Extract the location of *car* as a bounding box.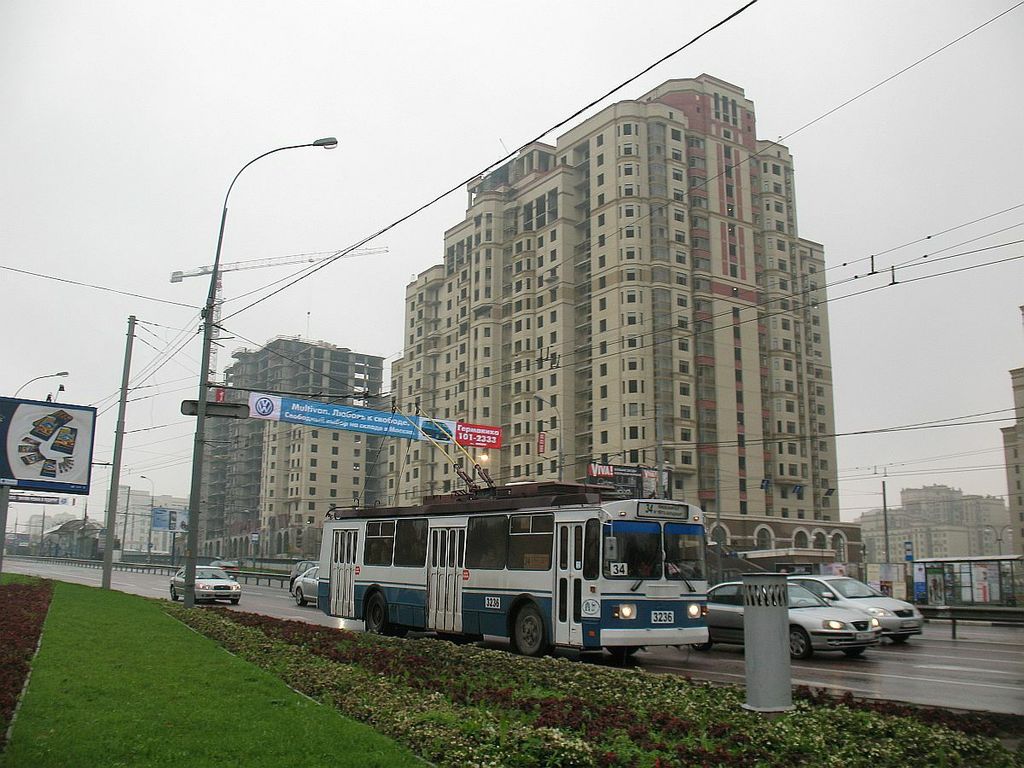
(684, 563, 868, 670).
